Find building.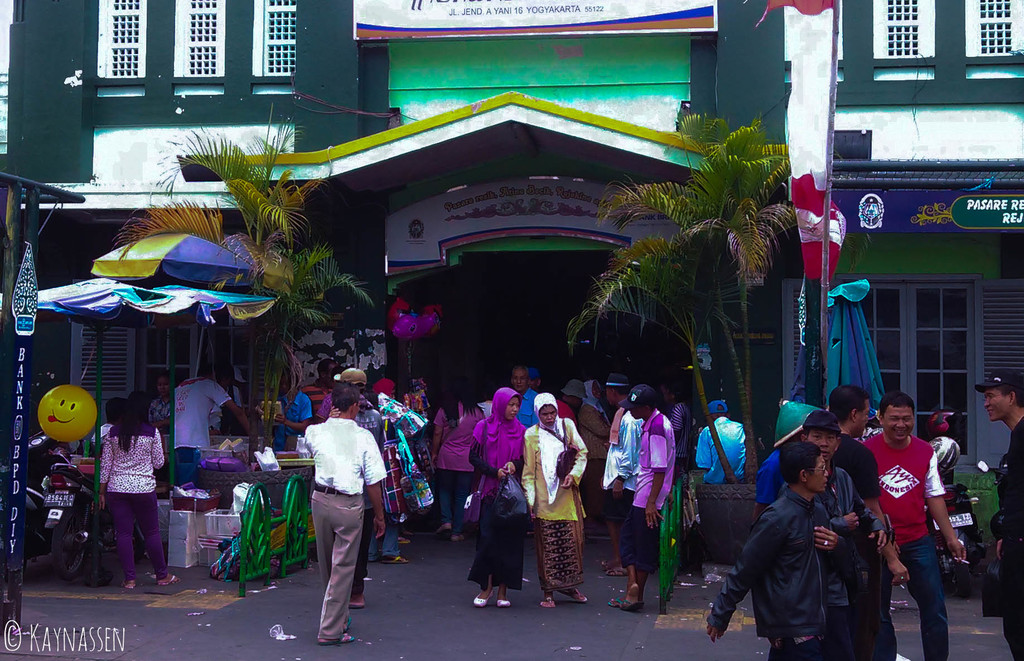
BBox(0, 0, 1023, 562).
